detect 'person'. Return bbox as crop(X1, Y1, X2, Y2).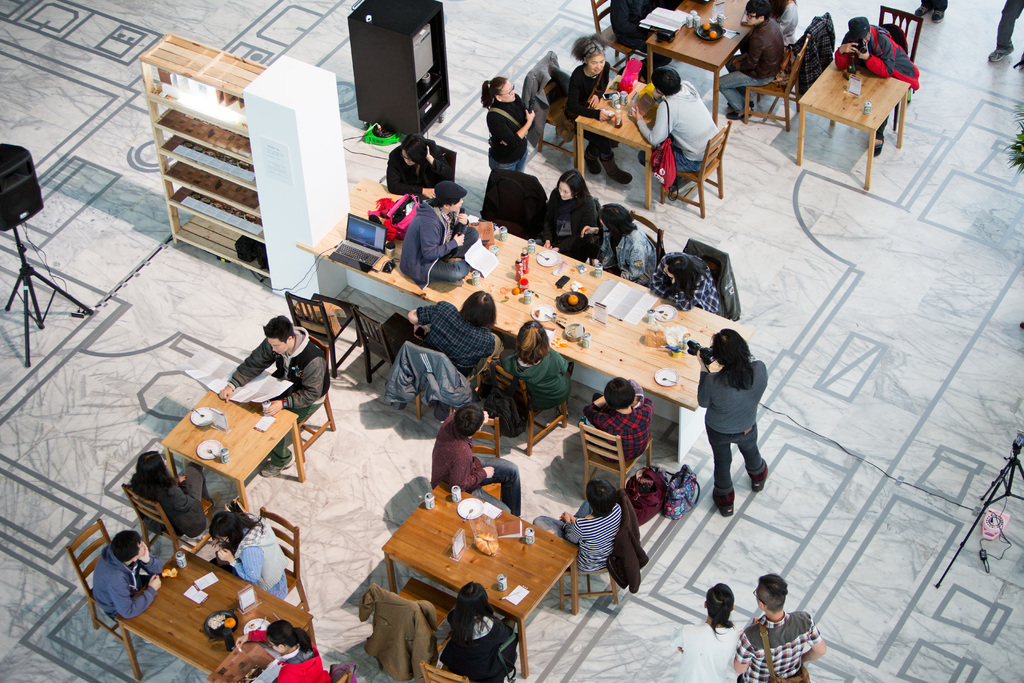
crop(385, 130, 452, 199).
